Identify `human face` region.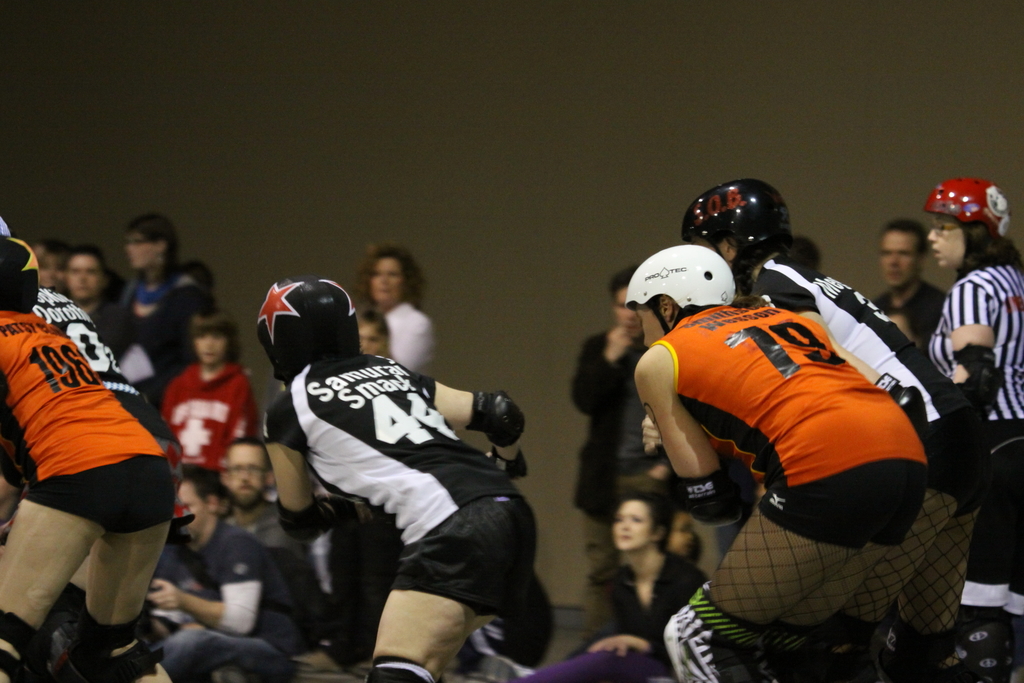
Region: [180,481,208,538].
